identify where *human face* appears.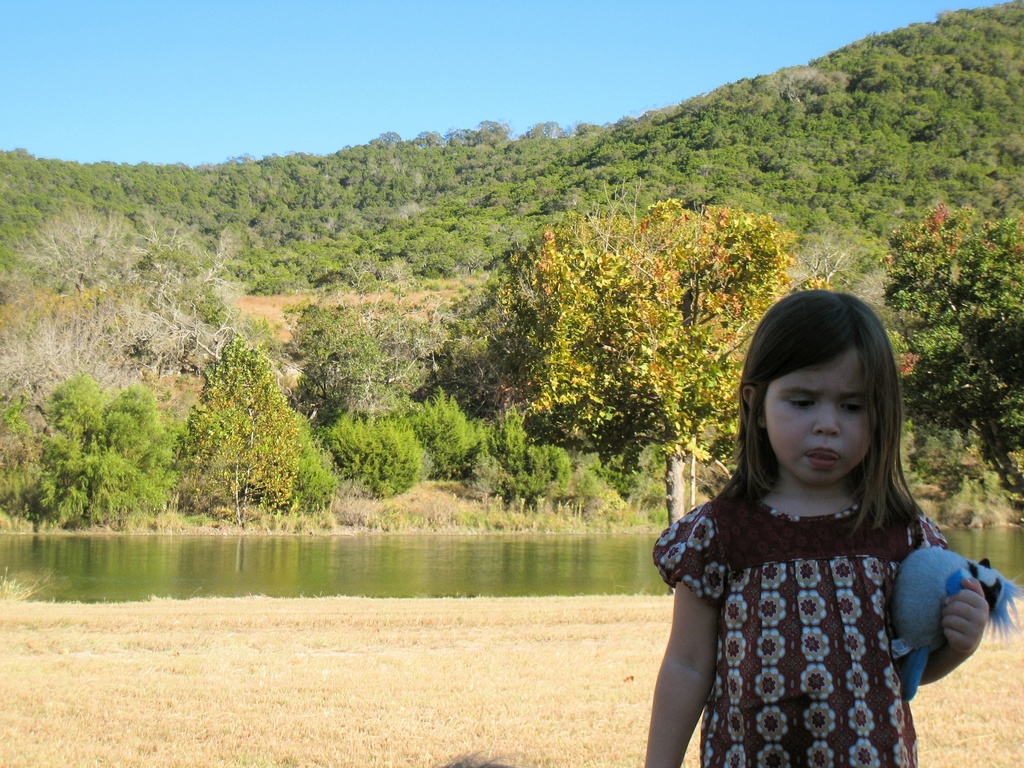
Appears at select_region(764, 353, 870, 484).
